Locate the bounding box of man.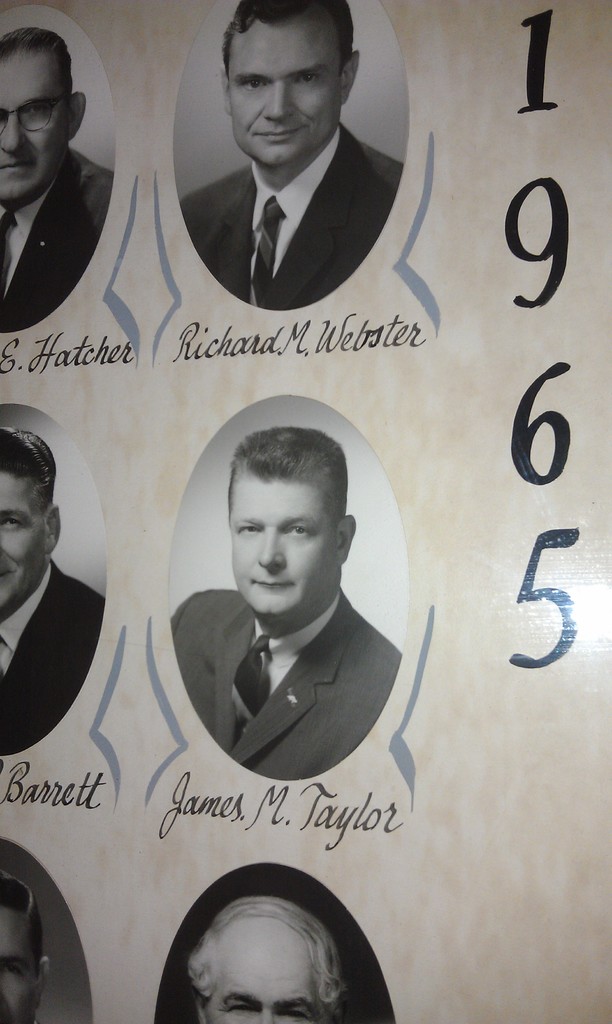
Bounding box: <bbox>185, 897, 351, 1023</bbox>.
